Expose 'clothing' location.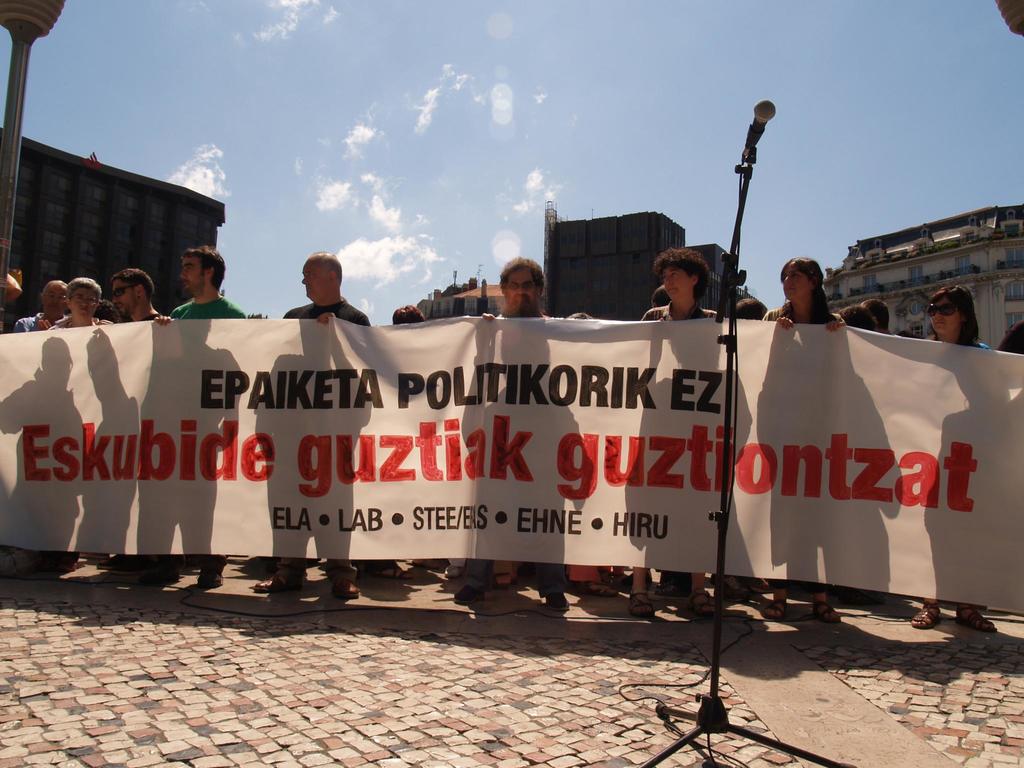
Exposed at crop(765, 300, 837, 321).
